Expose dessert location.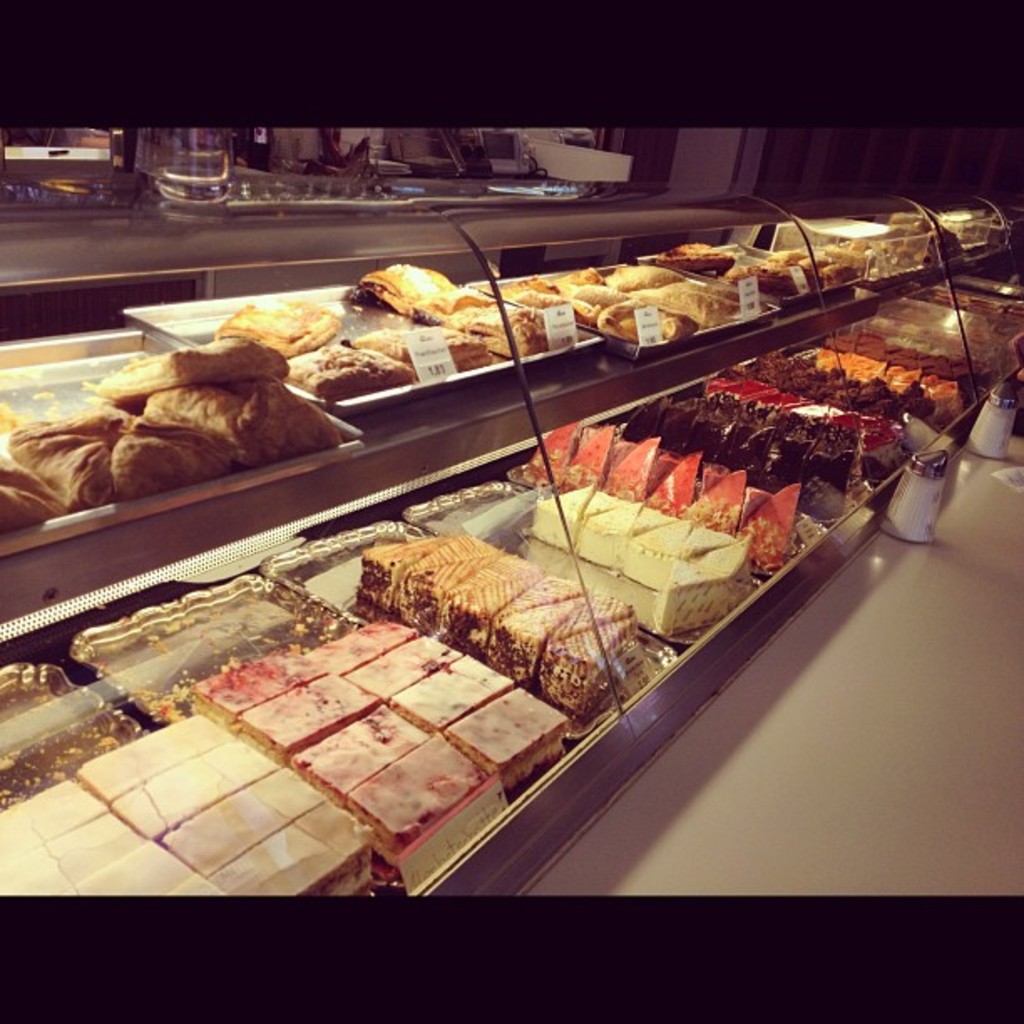
Exposed at rect(114, 741, 296, 837).
